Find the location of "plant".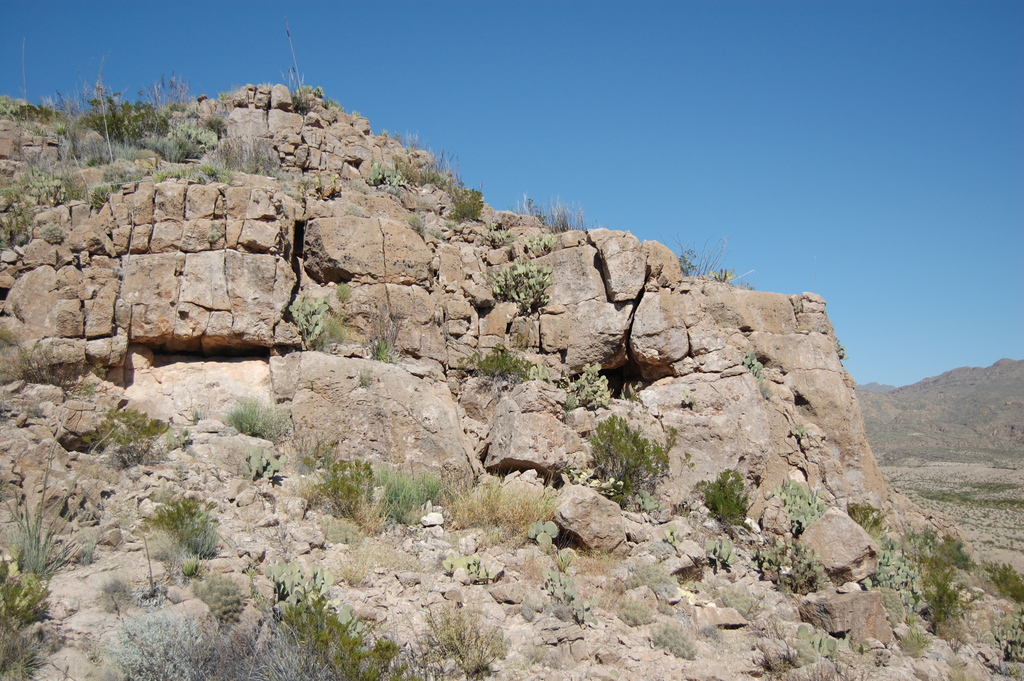
Location: l=557, t=362, r=610, b=413.
